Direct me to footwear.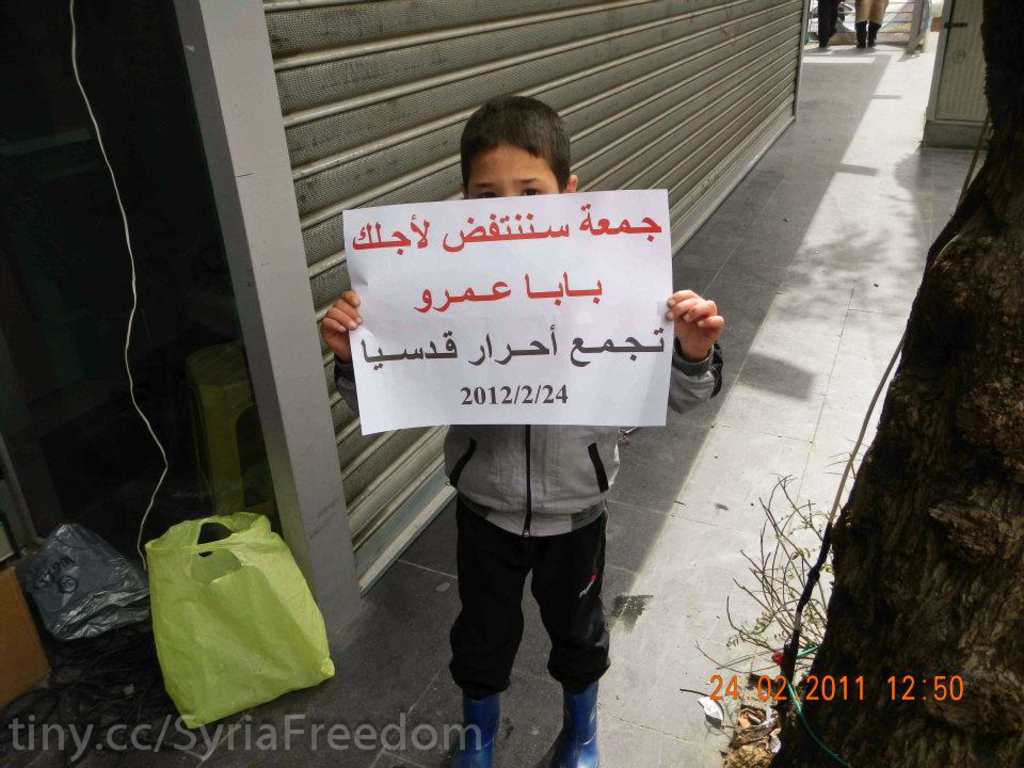
Direction: crop(852, 22, 866, 50).
